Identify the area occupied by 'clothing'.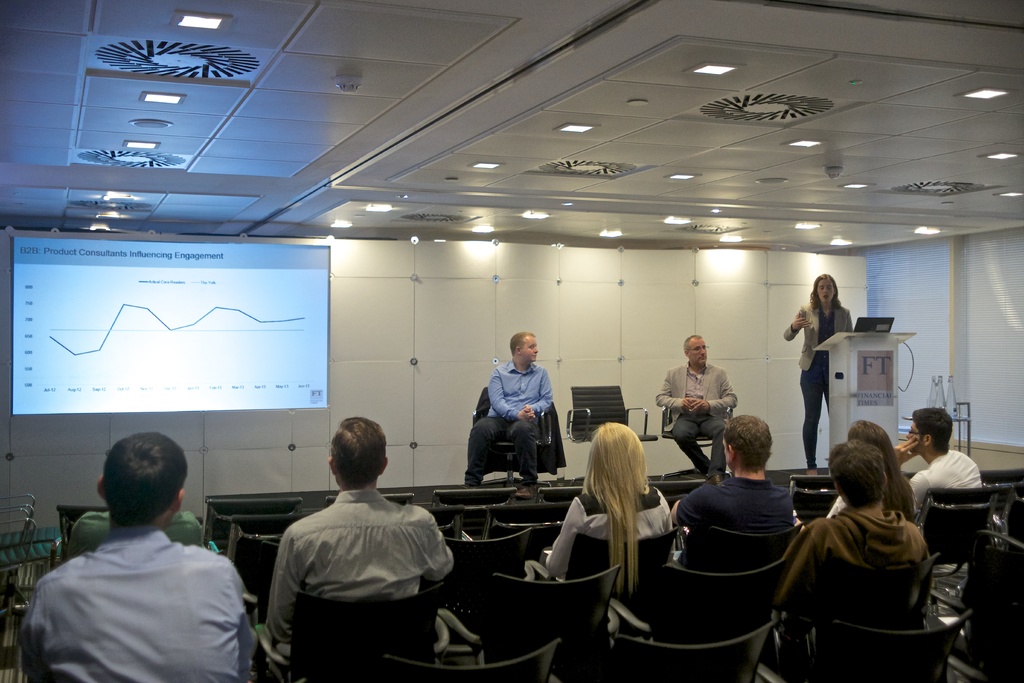
Area: <region>18, 530, 257, 682</region>.
